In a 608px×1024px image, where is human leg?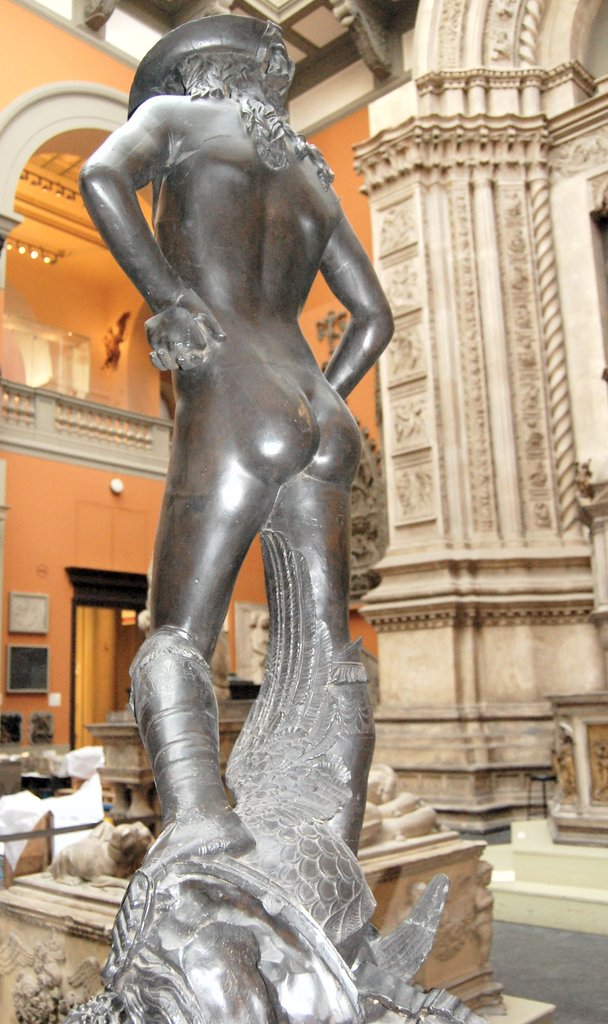
261,344,368,833.
